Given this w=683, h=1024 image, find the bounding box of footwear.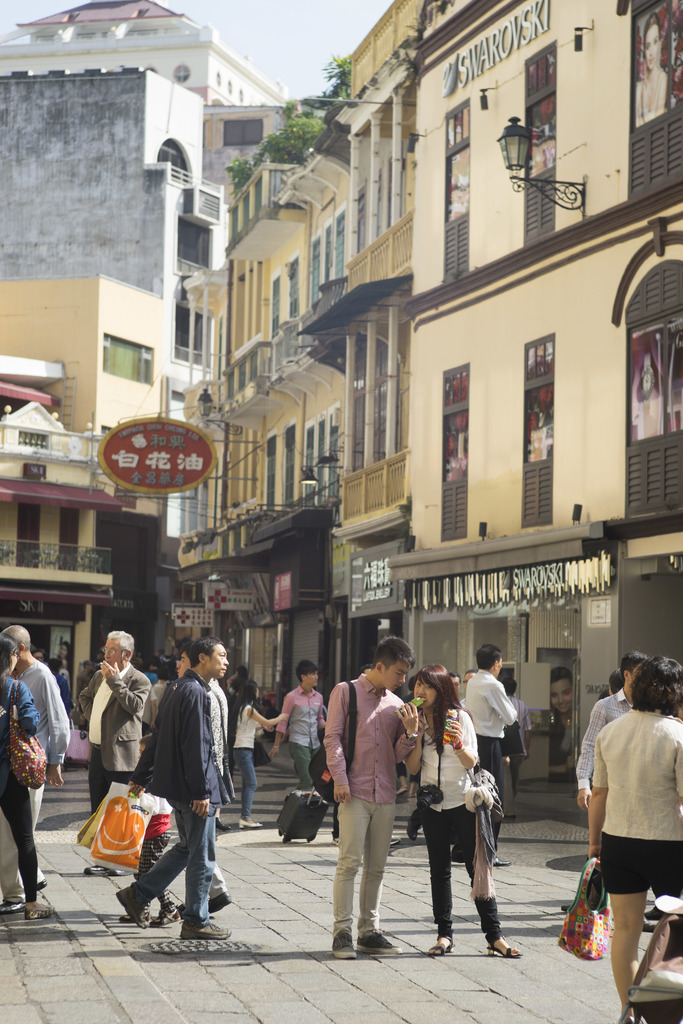
select_region(110, 868, 131, 876).
